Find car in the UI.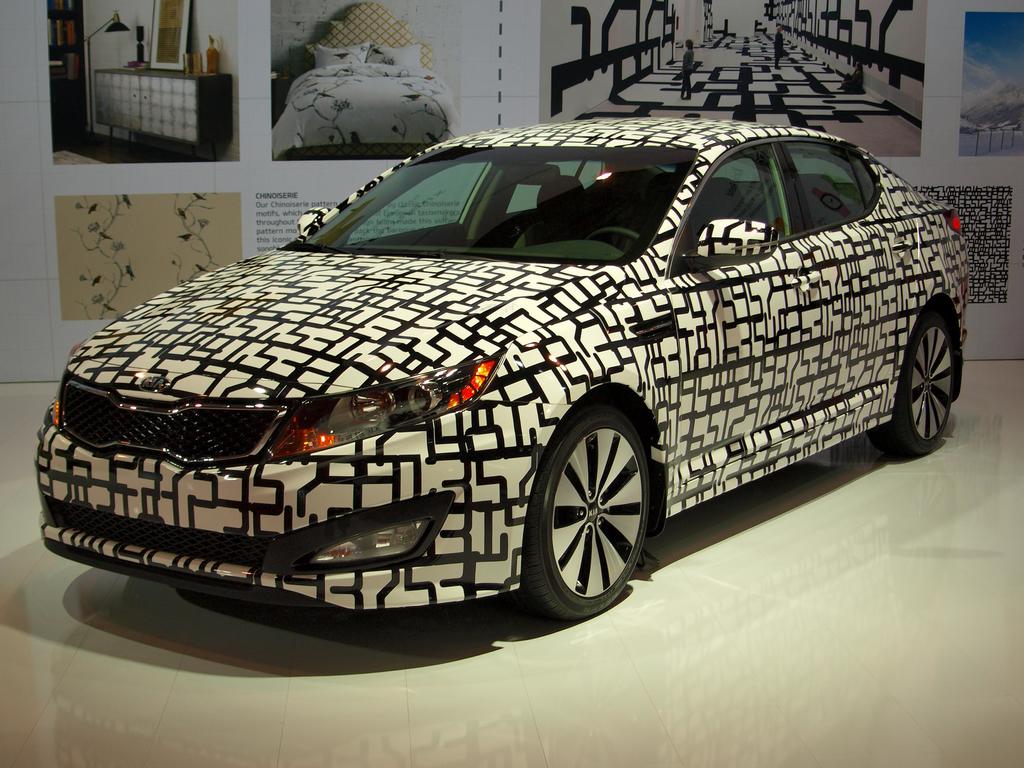
UI element at BBox(37, 101, 975, 644).
